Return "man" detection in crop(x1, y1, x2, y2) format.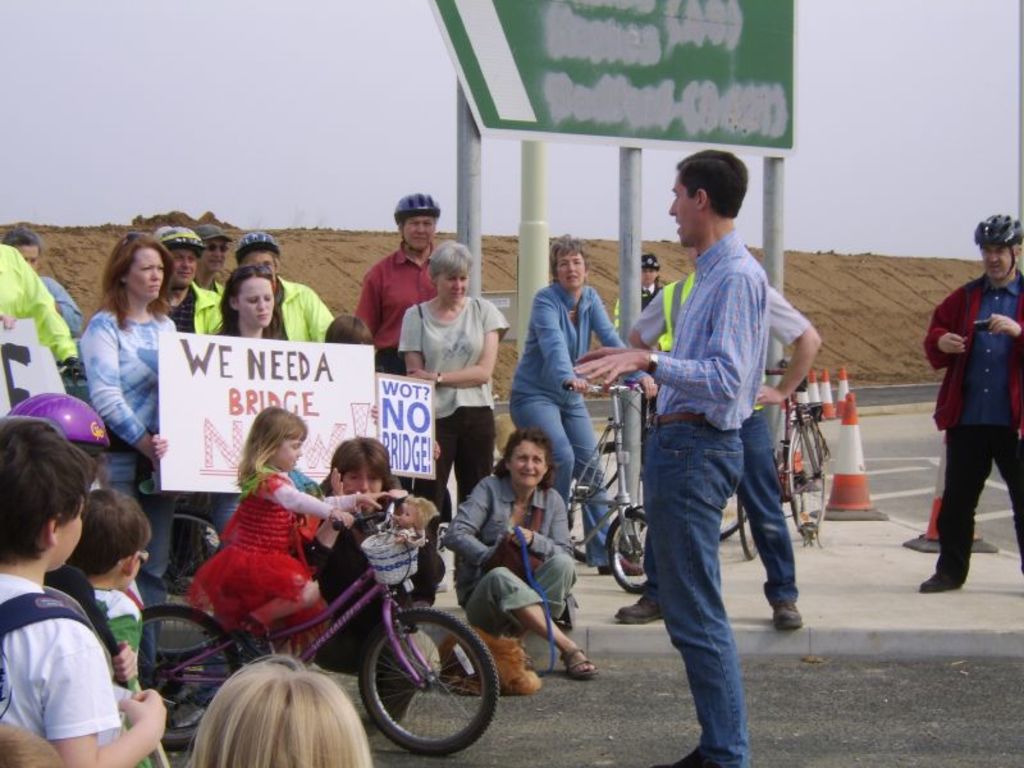
crop(920, 215, 1021, 591).
